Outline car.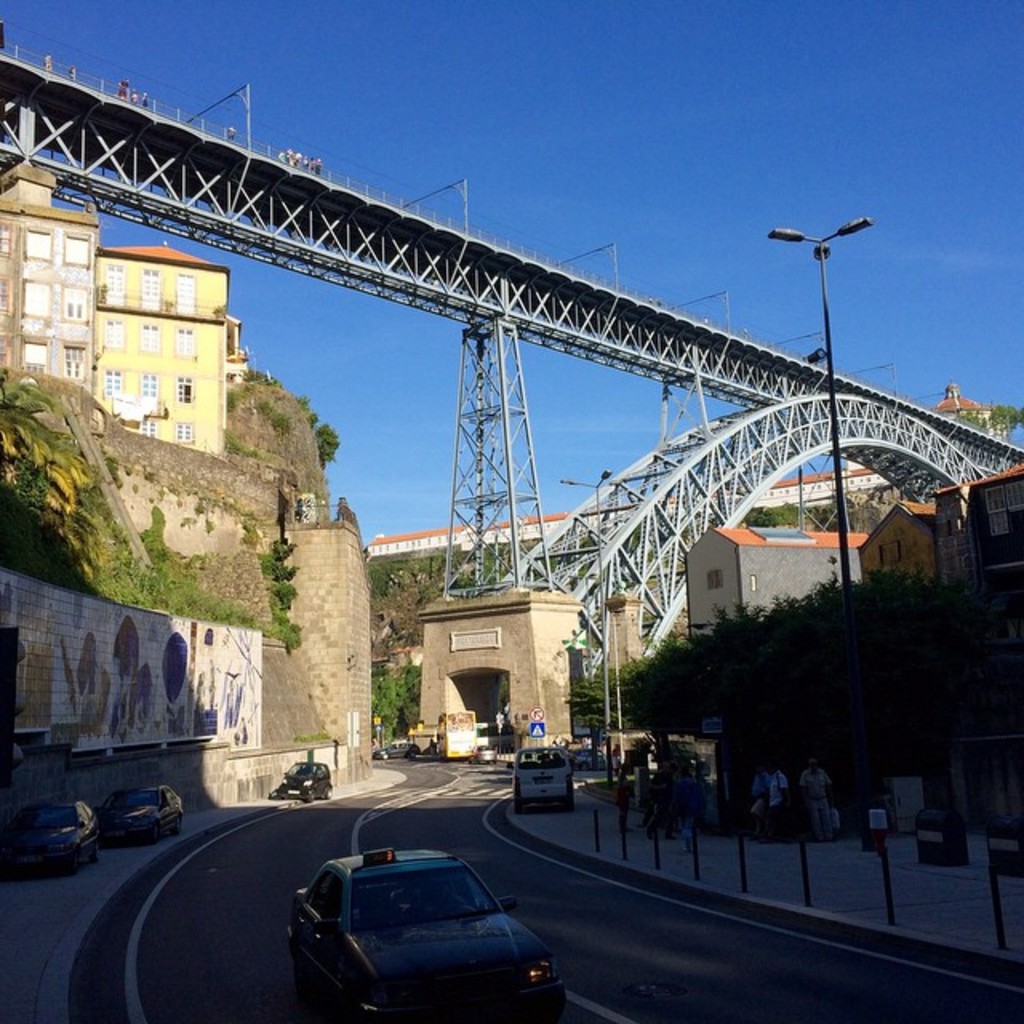
Outline: left=266, top=752, right=339, bottom=806.
